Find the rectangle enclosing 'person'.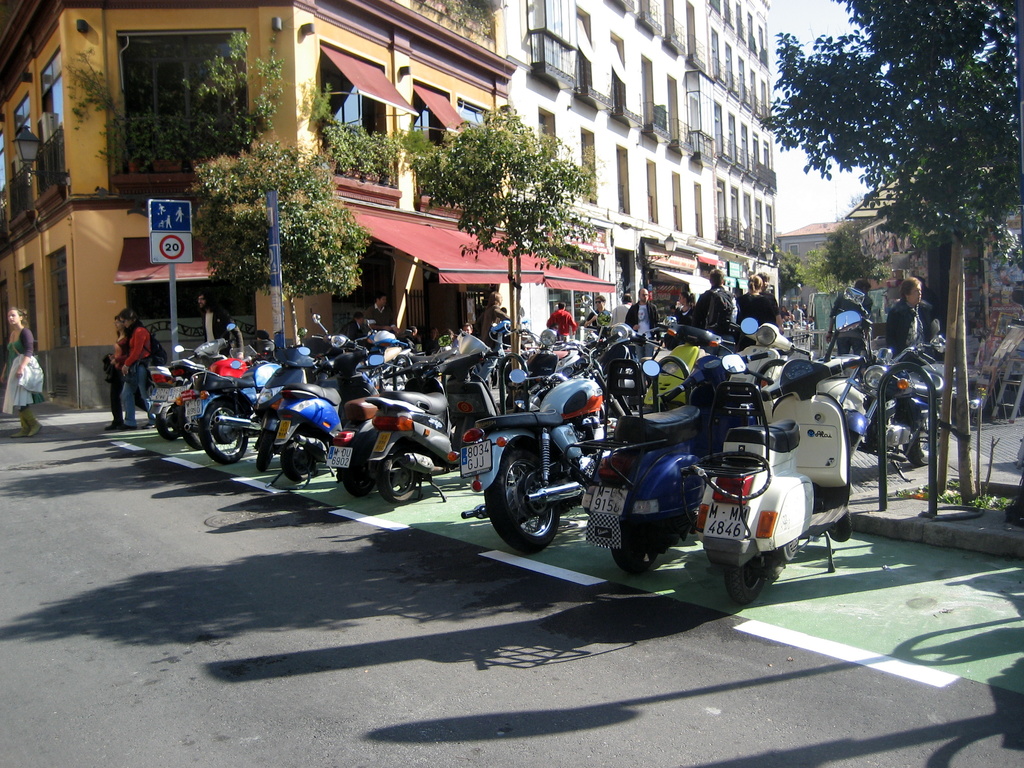
box=[887, 274, 925, 352].
